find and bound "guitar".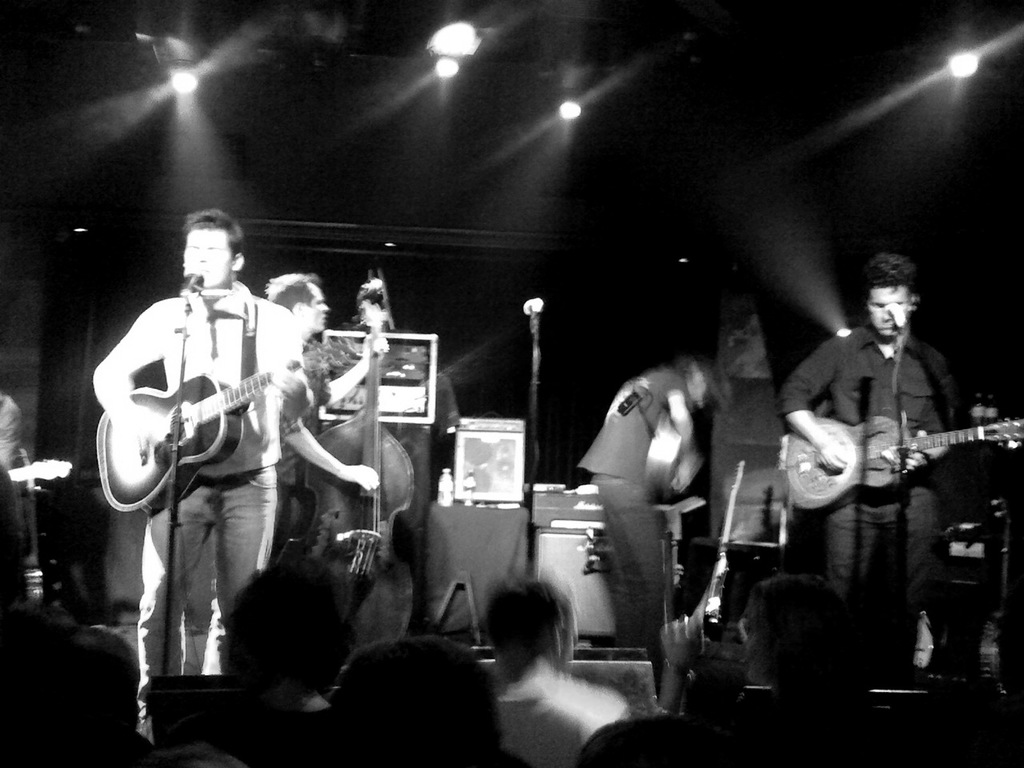
Bound: [786, 414, 1023, 513].
